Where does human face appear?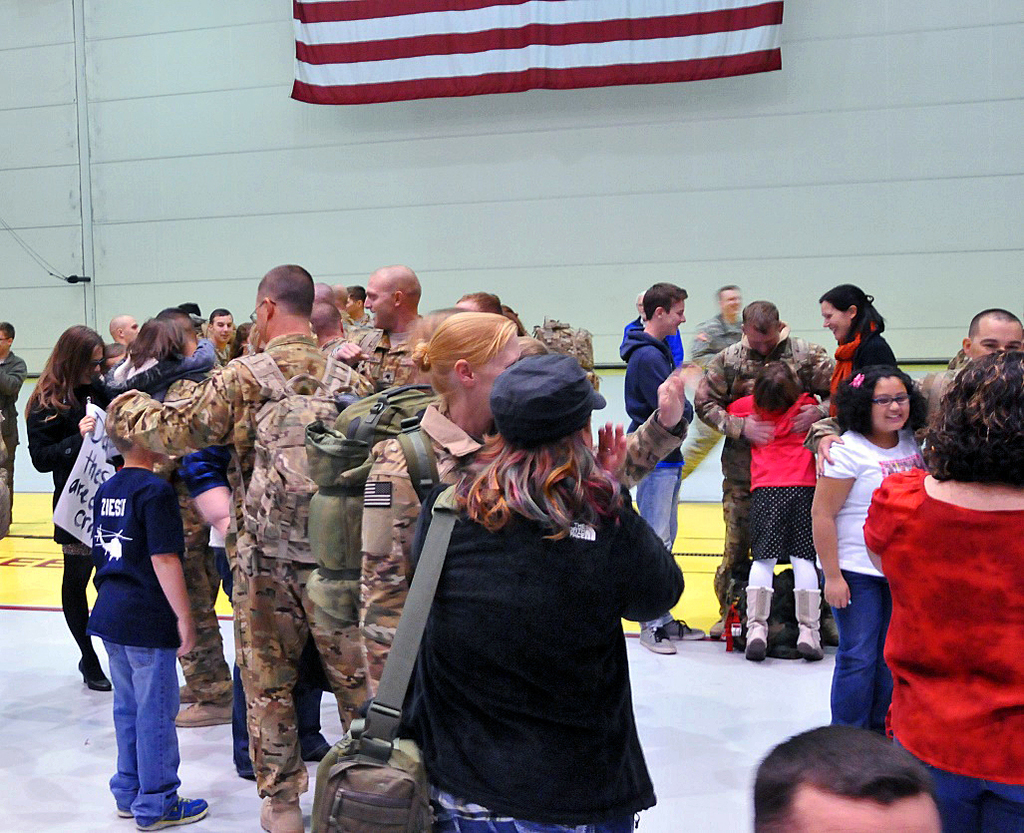
Appears at pyautogui.locateOnScreen(753, 320, 781, 355).
